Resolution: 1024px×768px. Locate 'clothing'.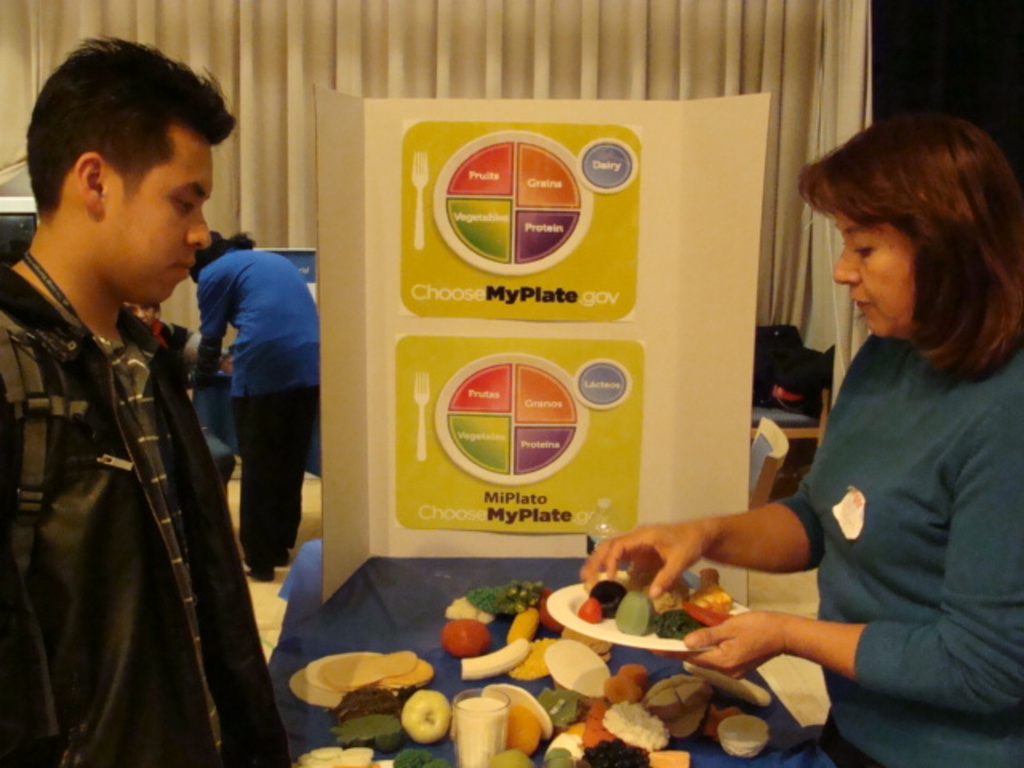
[715,240,1006,749].
